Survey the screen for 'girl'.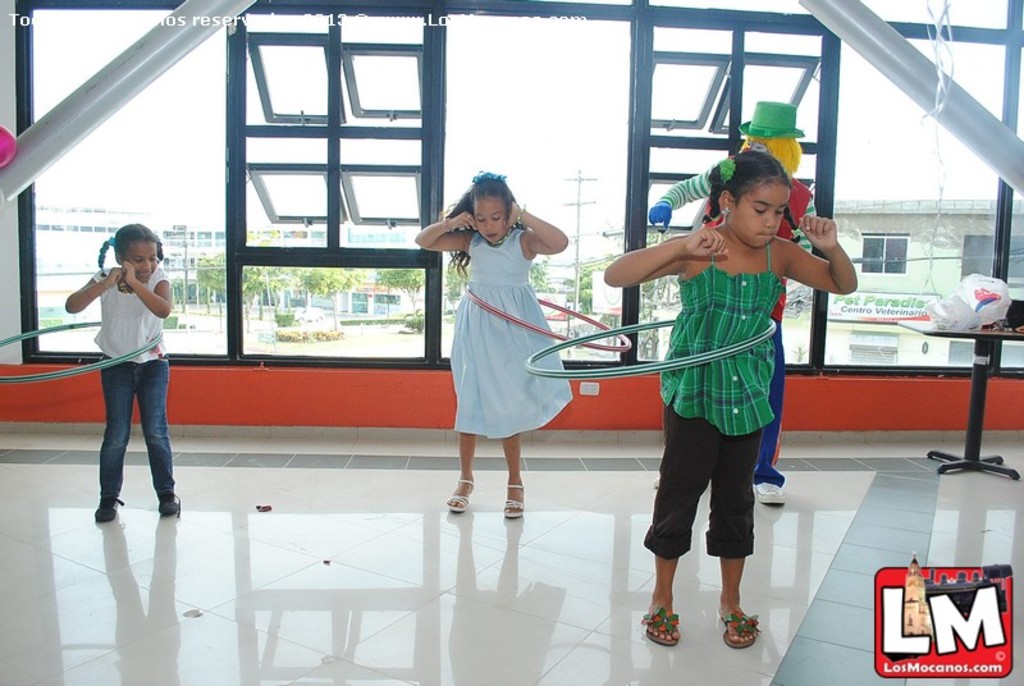
Survey found: bbox=(67, 219, 172, 523).
